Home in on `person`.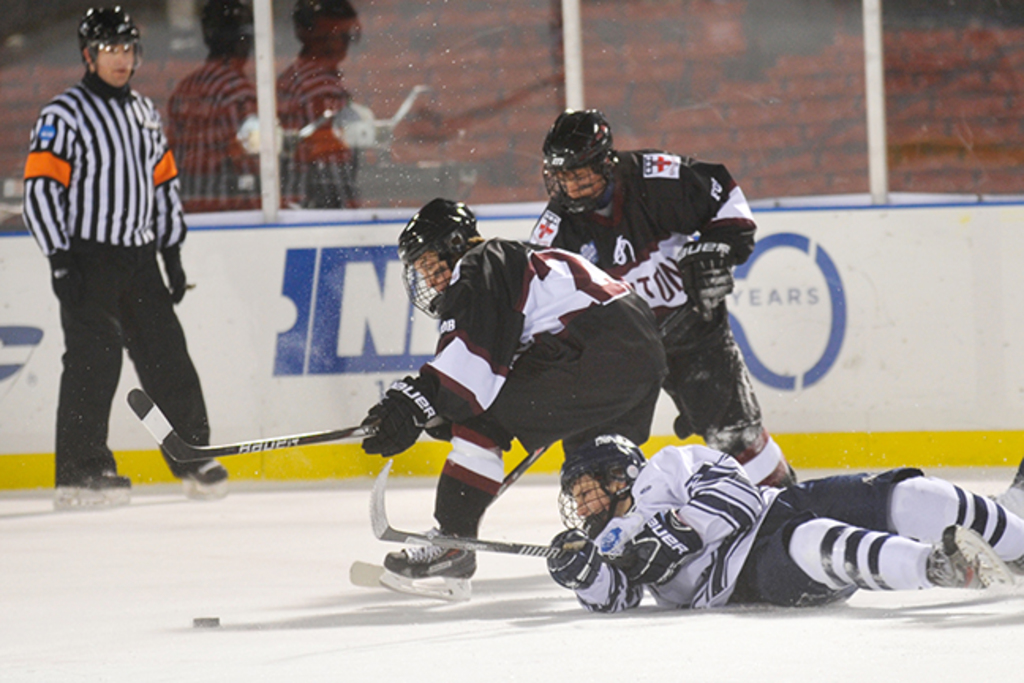
Homed in at {"left": 550, "top": 425, "right": 1022, "bottom": 618}.
